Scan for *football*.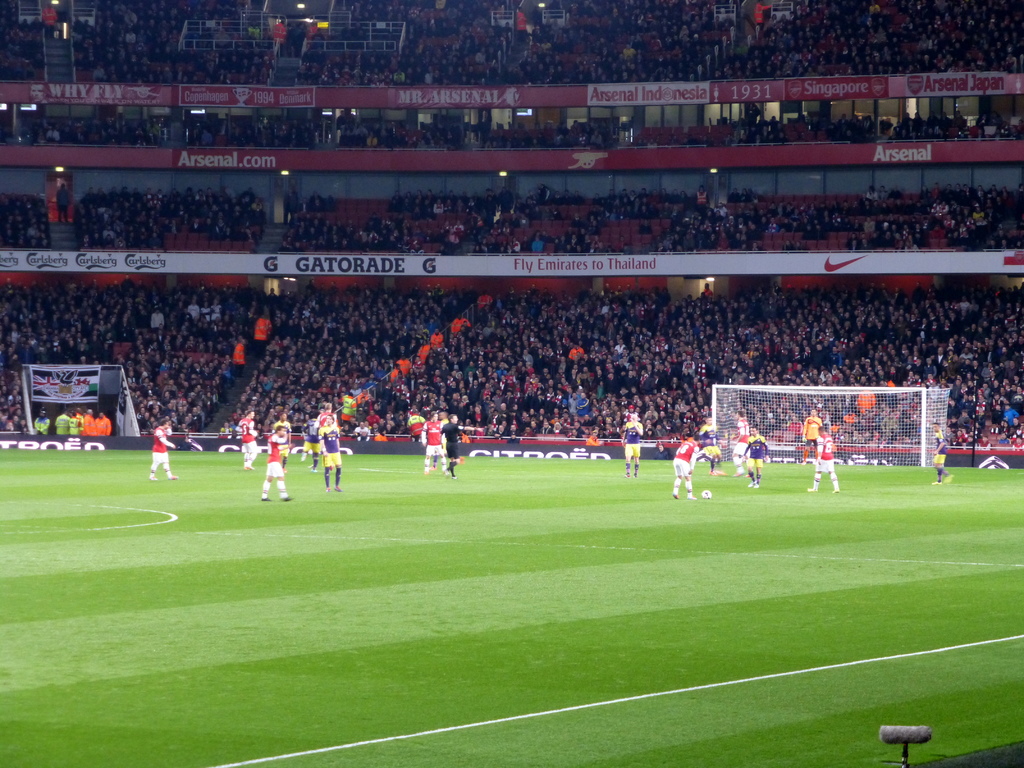
Scan result: crop(698, 483, 714, 502).
